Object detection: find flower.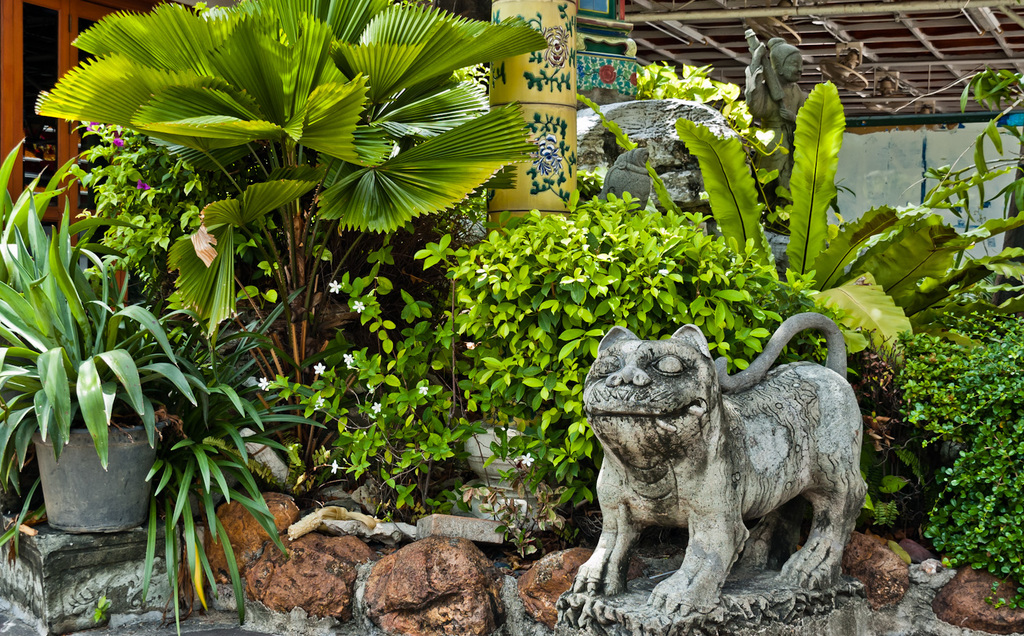
pyautogui.locateOnScreen(137, 178, 147, 191).
